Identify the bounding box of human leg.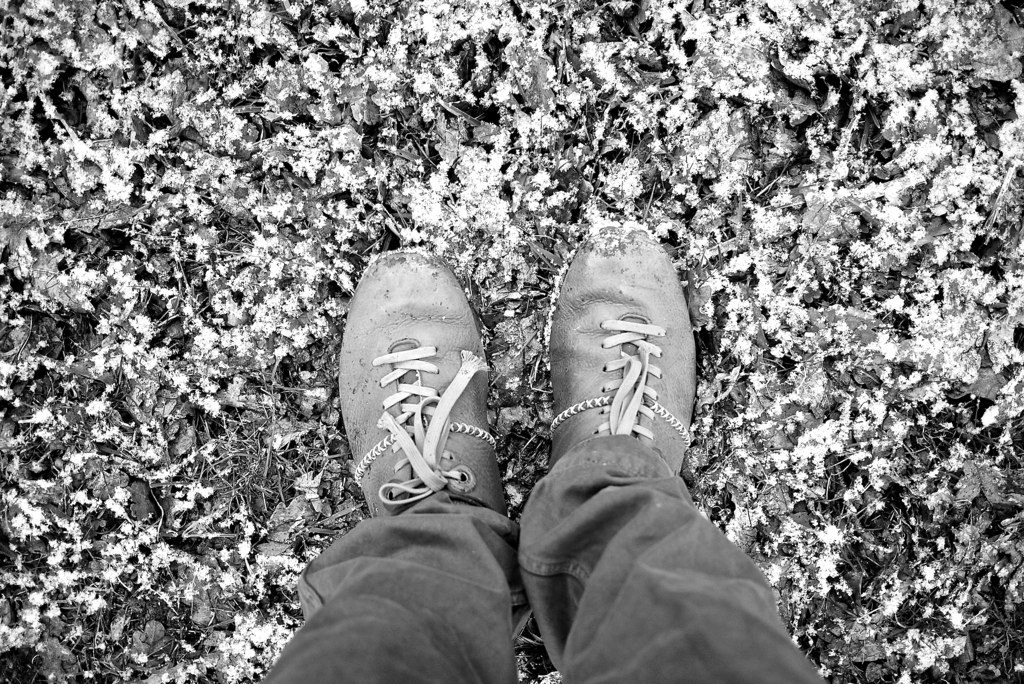
pyautogui.locateOnScreen(517, 224, 828, 683).
